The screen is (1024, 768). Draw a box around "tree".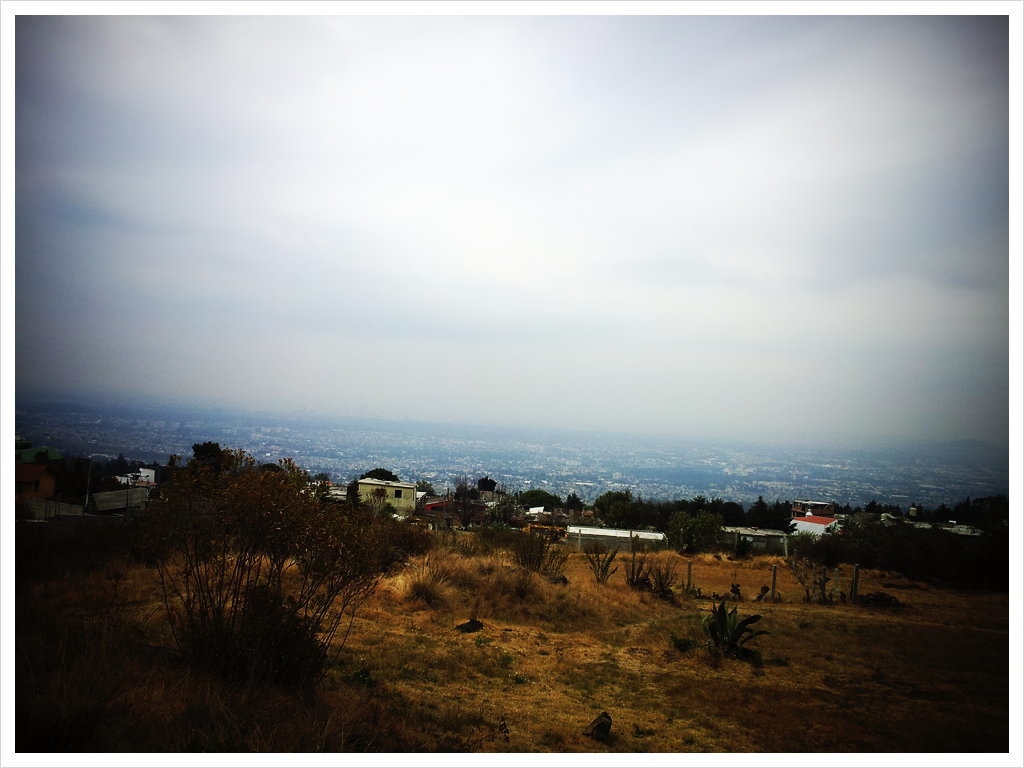
<bbox>802, 520, 884, 555</bbox>.
